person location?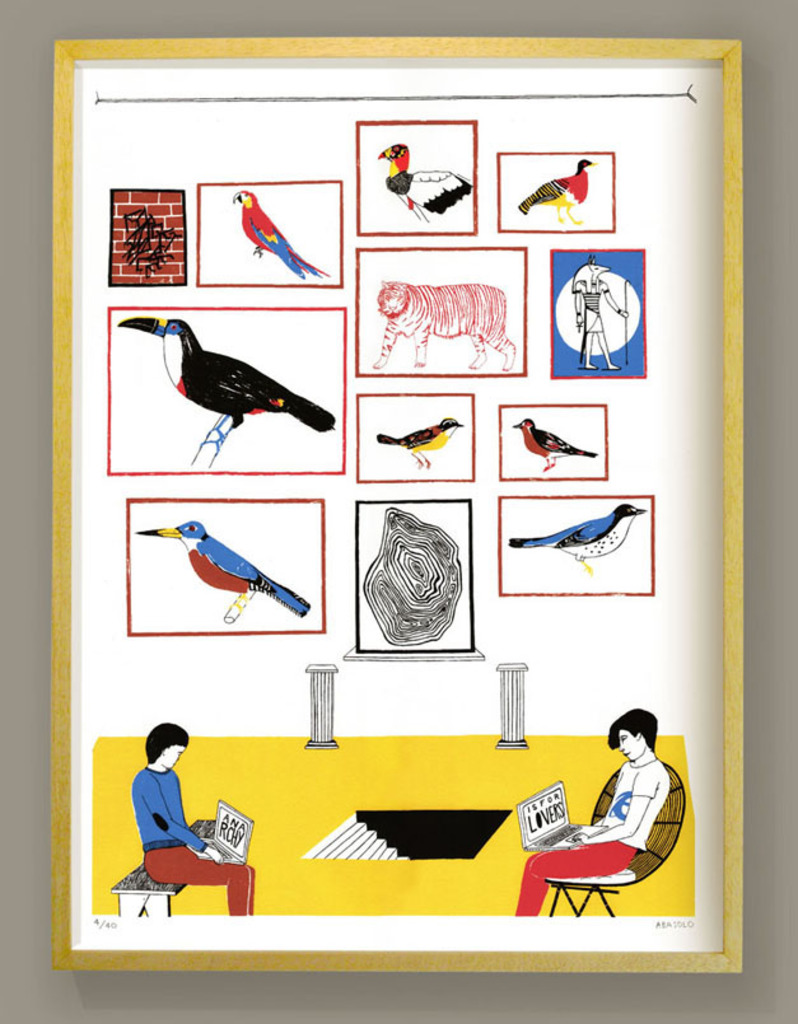
<bbox>135, 725, 247, 911</bbox>
